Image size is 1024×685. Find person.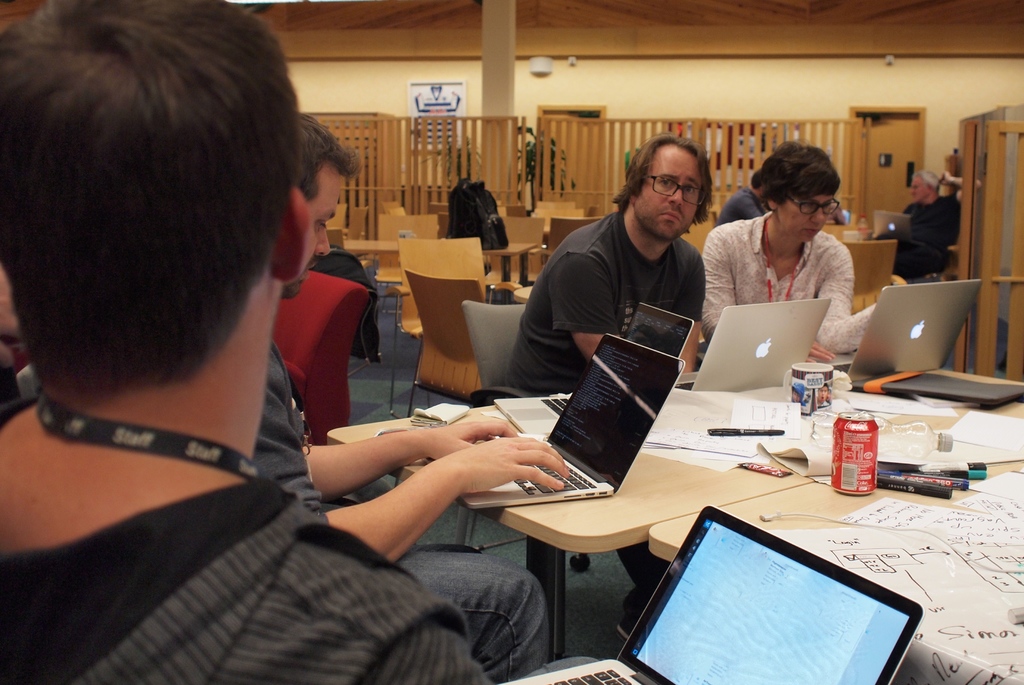
889, 166, 940, 275.
